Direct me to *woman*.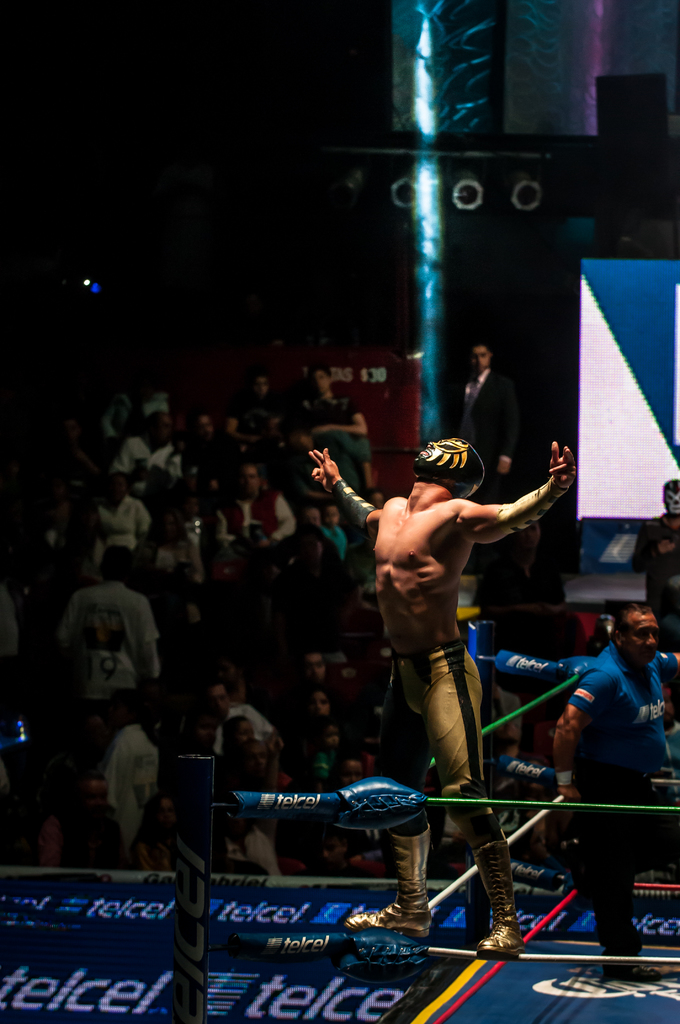
Direction: box(305, 691, 333, 716).
